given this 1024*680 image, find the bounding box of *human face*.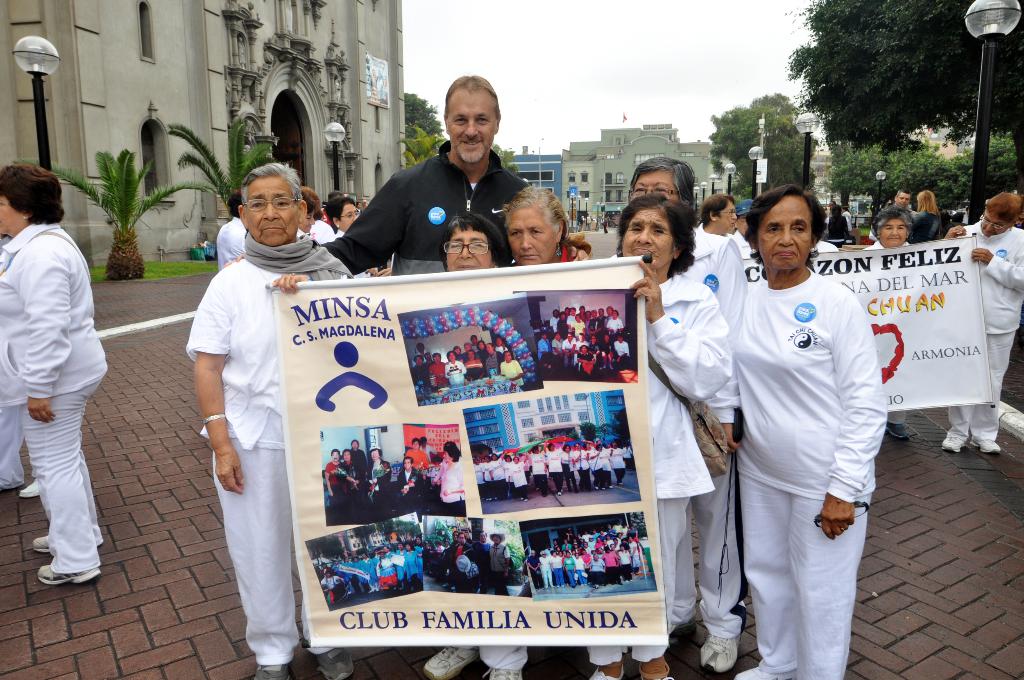
bbox=(620, 213, 676, 275).
